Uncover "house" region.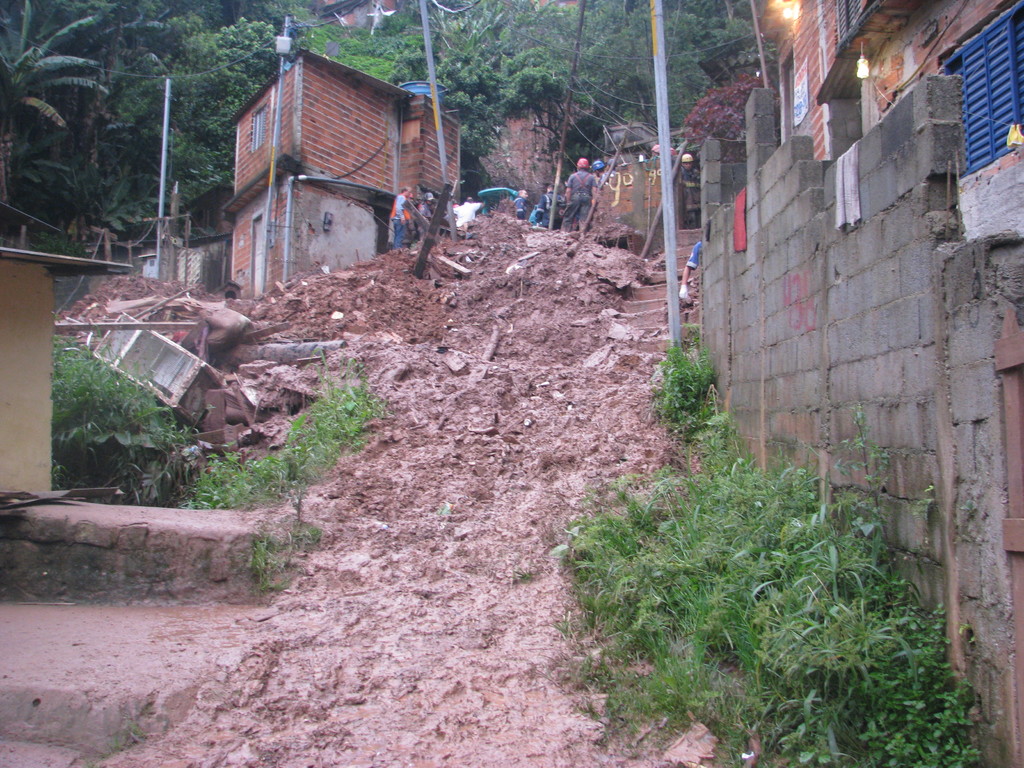
Uncovered: bbox(290, 0, 414, 51).
